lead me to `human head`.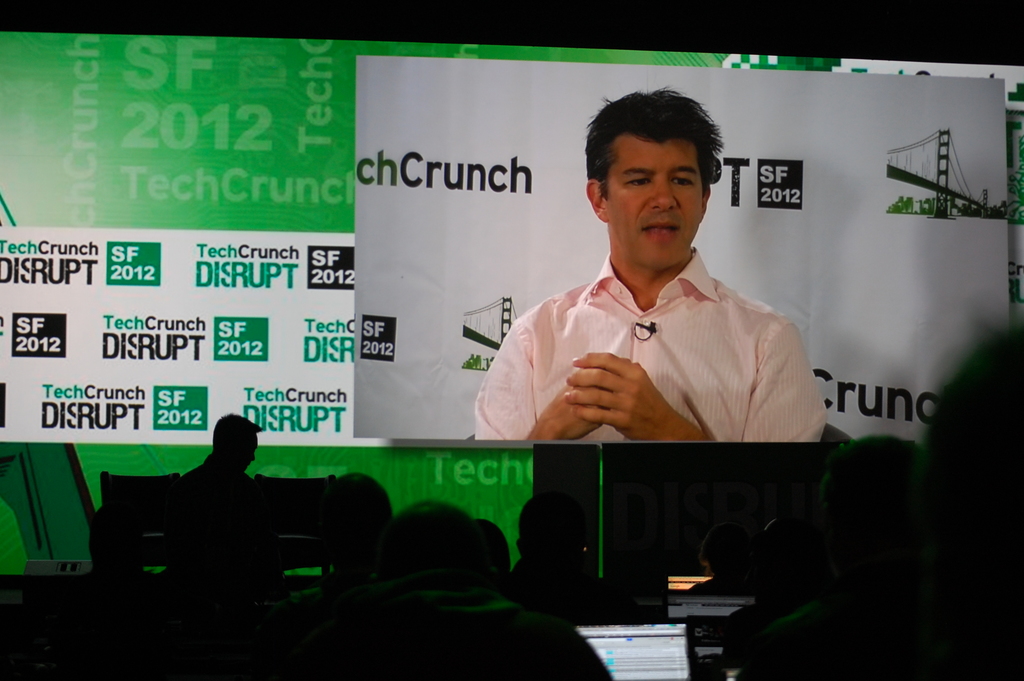
Lead to bbox=(585, 78, 722, 267).
